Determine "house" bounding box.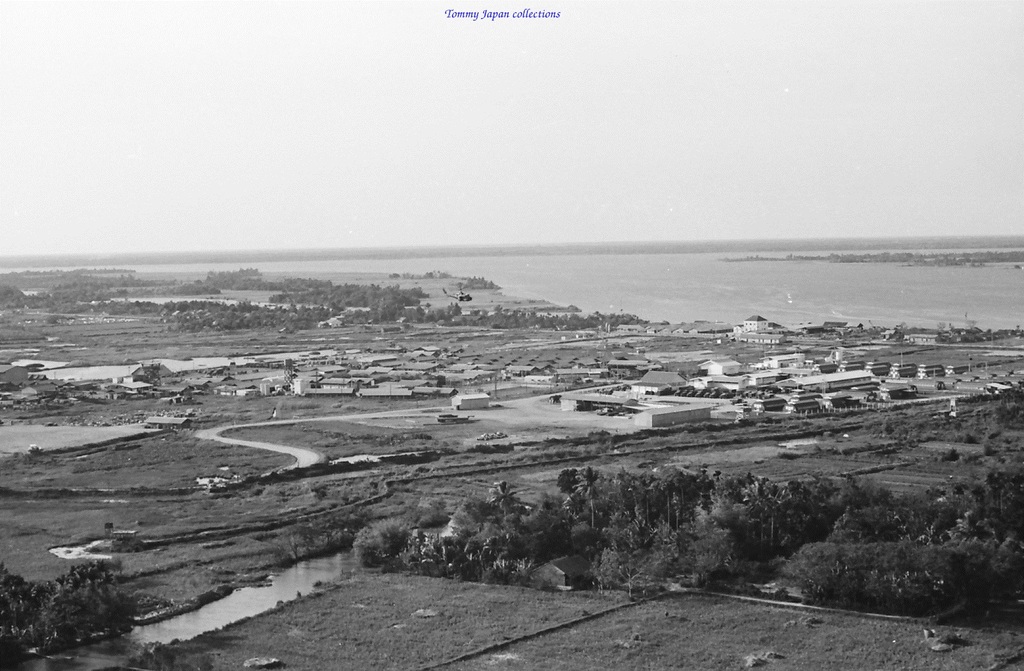
Determined: [left=366, top=368, right=392, bottom=378].
